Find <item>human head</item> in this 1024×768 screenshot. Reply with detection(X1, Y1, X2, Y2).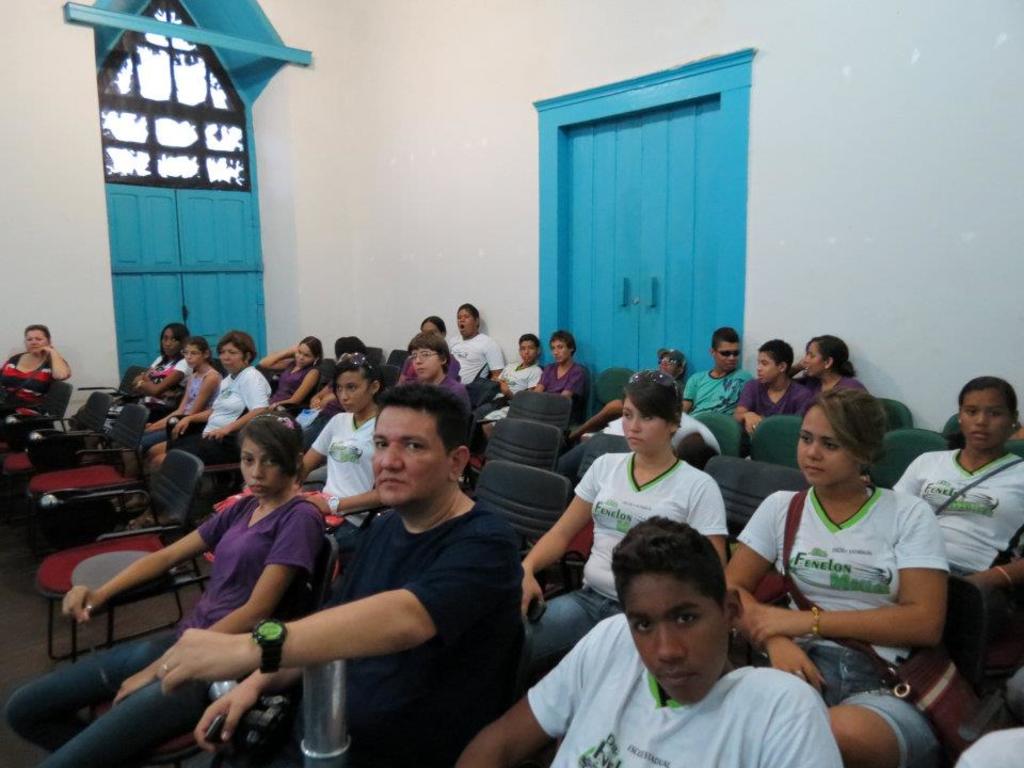
detection(756, 338, 794, 387).
